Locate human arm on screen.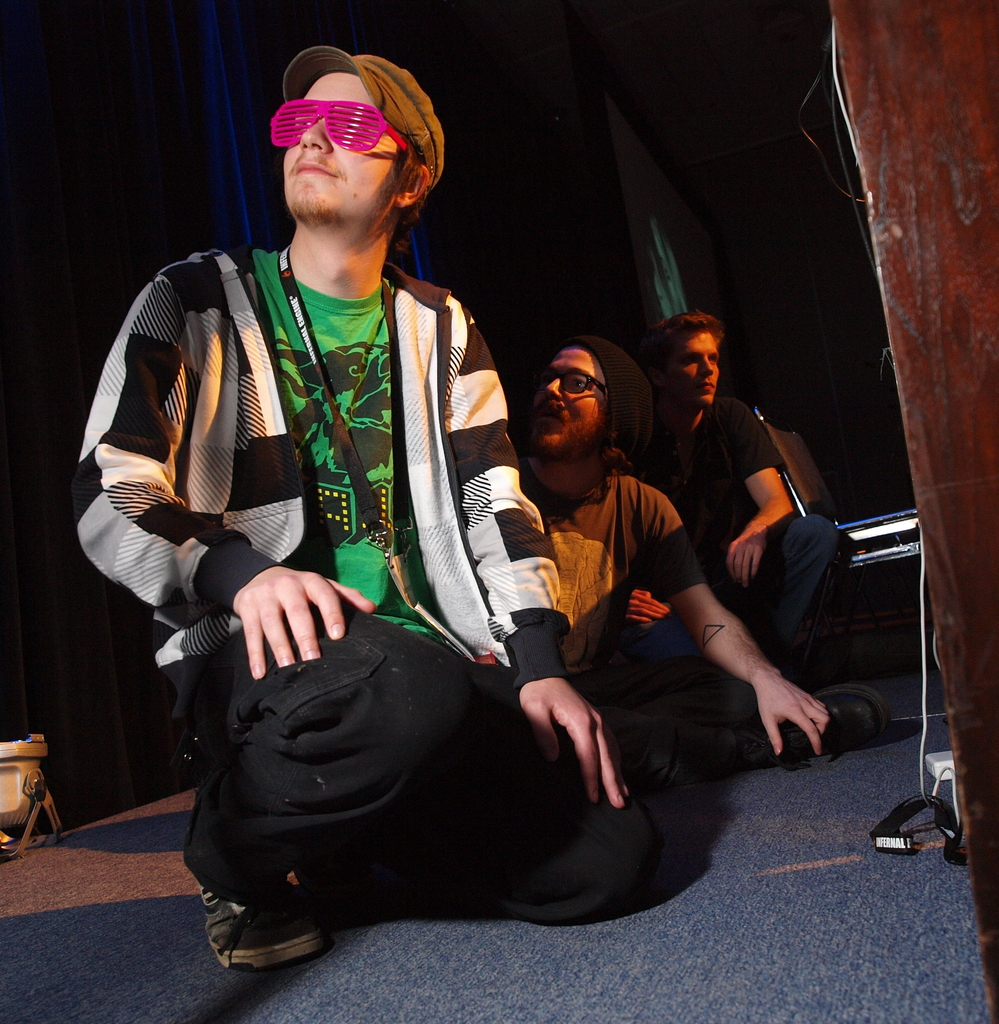
On screen at Rect(642, 486, 838, 760).
